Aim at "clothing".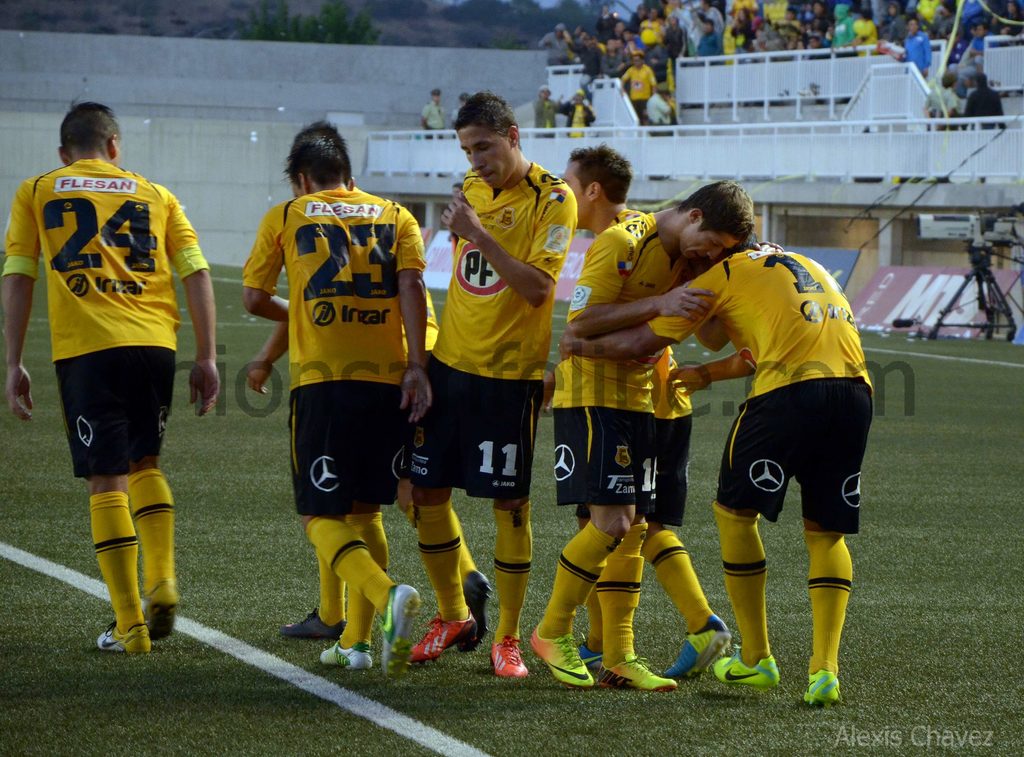
Aimed at 943,63,973,94.
